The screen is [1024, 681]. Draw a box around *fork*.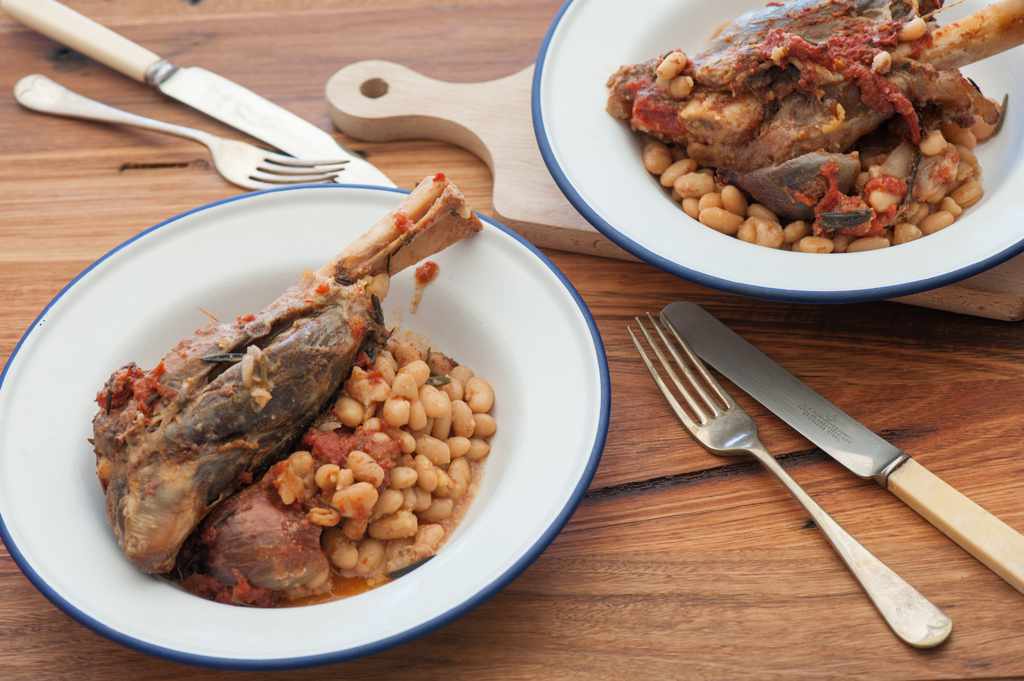
651,290,994,665.
